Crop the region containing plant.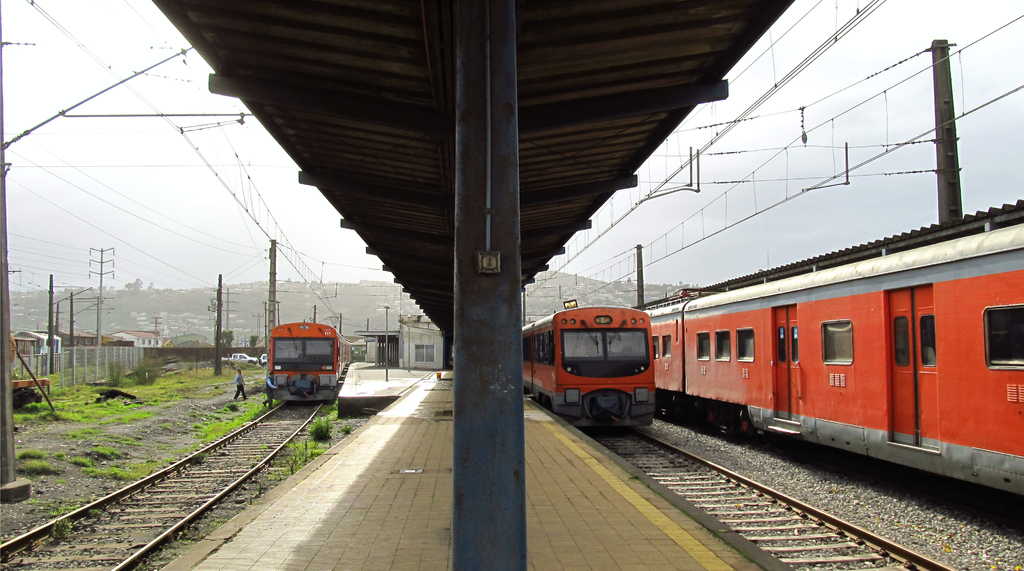
Crop region: (141, 436, 186, 472).
